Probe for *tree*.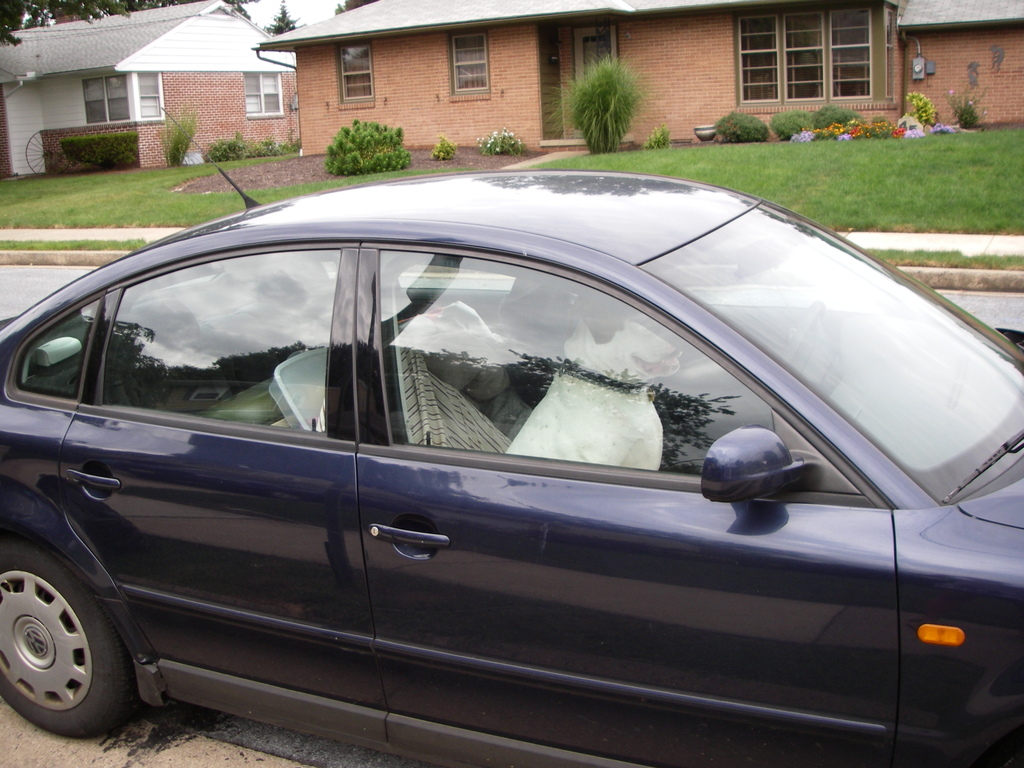
Probe result: (x1=262, y1=0, x2=298, y2=29).
